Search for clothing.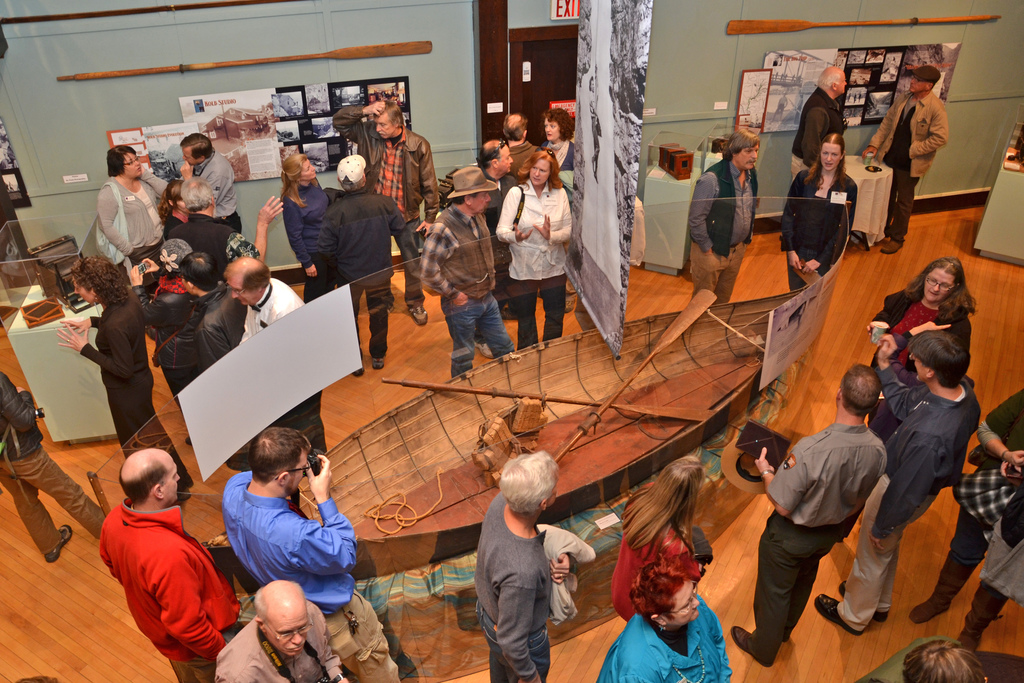
Found at box=[782, 175, 857, 293].
